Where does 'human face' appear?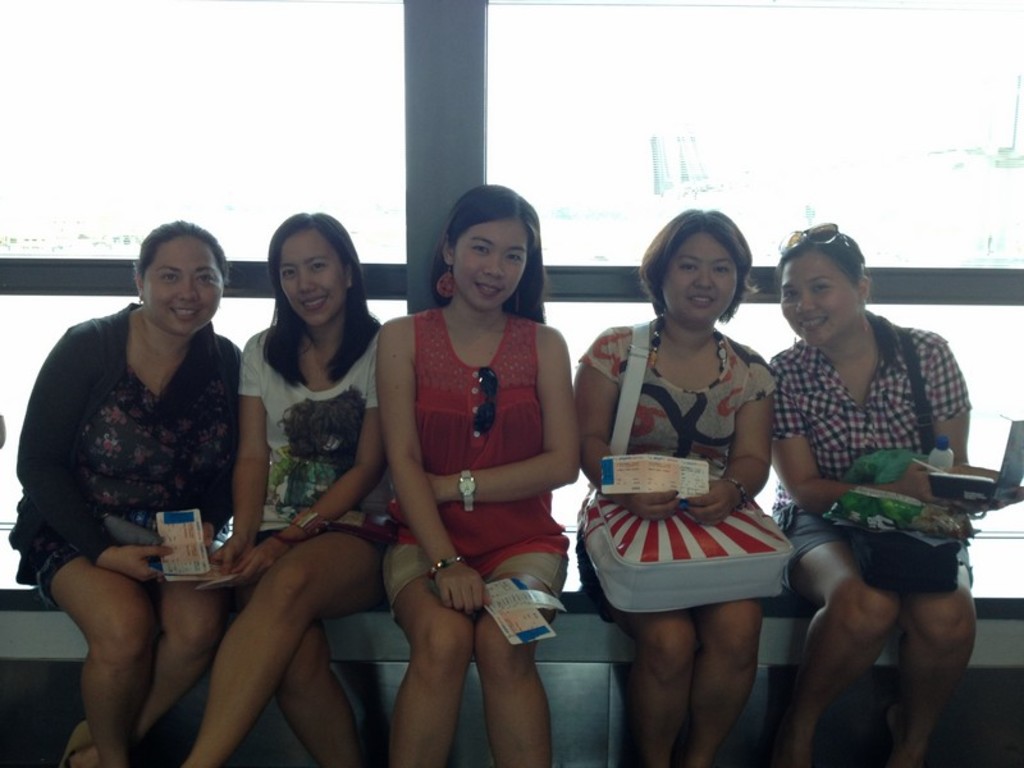
Appears at 454 219 527 311.
